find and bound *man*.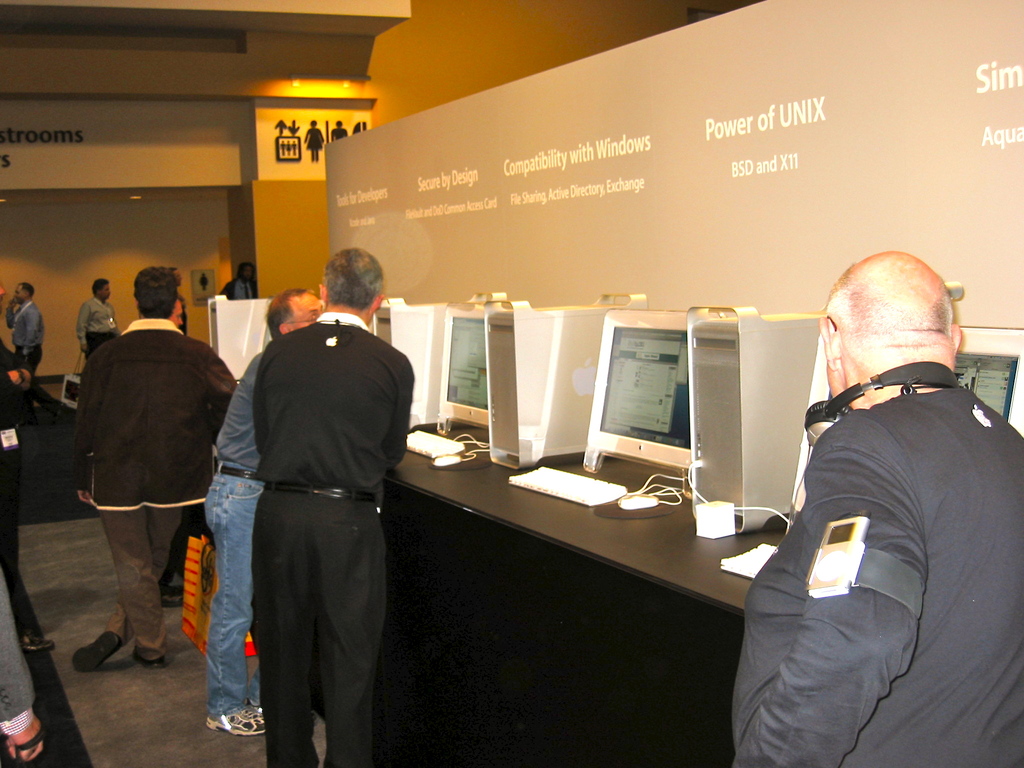
Bound: bbox=[241, 248, 422, 767].
